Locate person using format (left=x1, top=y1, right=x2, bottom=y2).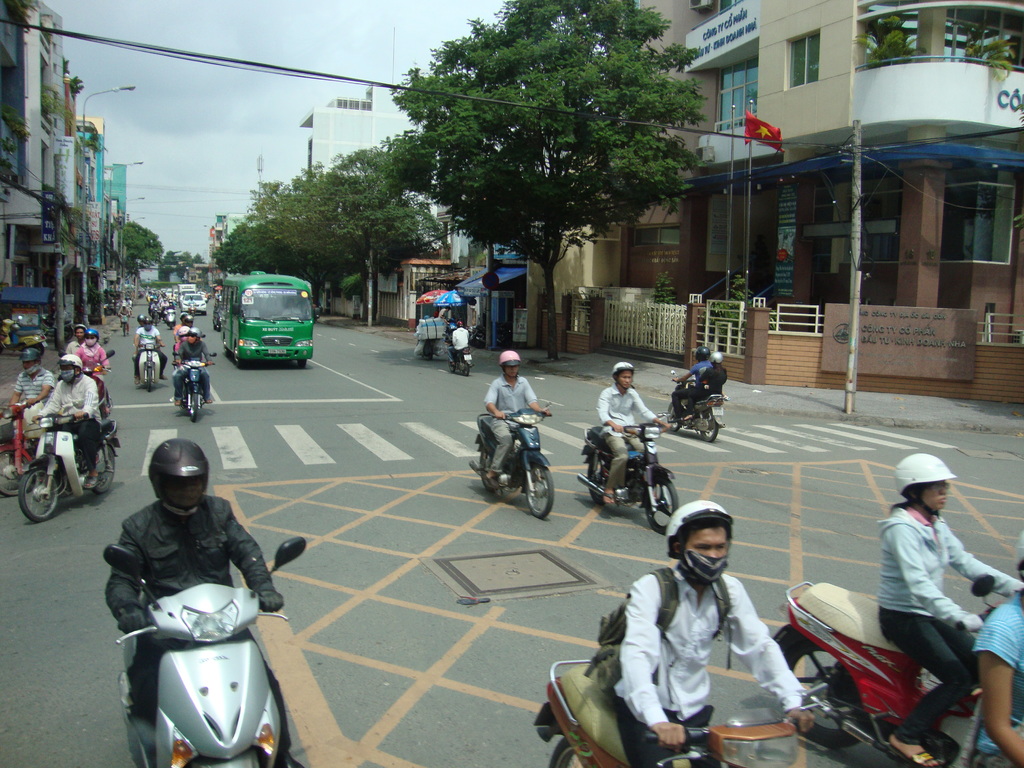
(left=477, top=346, right=557, bottom=497).
